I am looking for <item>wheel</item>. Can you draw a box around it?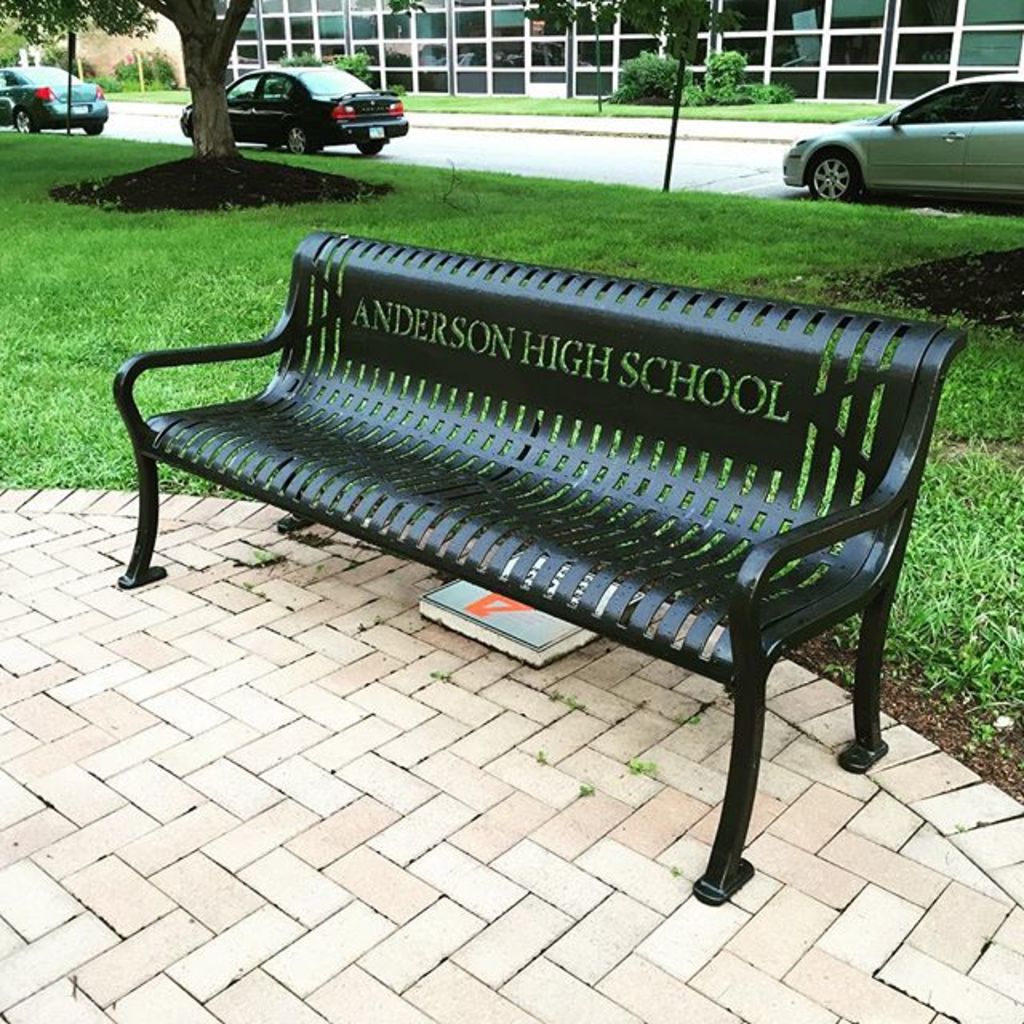
Sure, the bounding box is bbox=(805, 142, 861, 198).
